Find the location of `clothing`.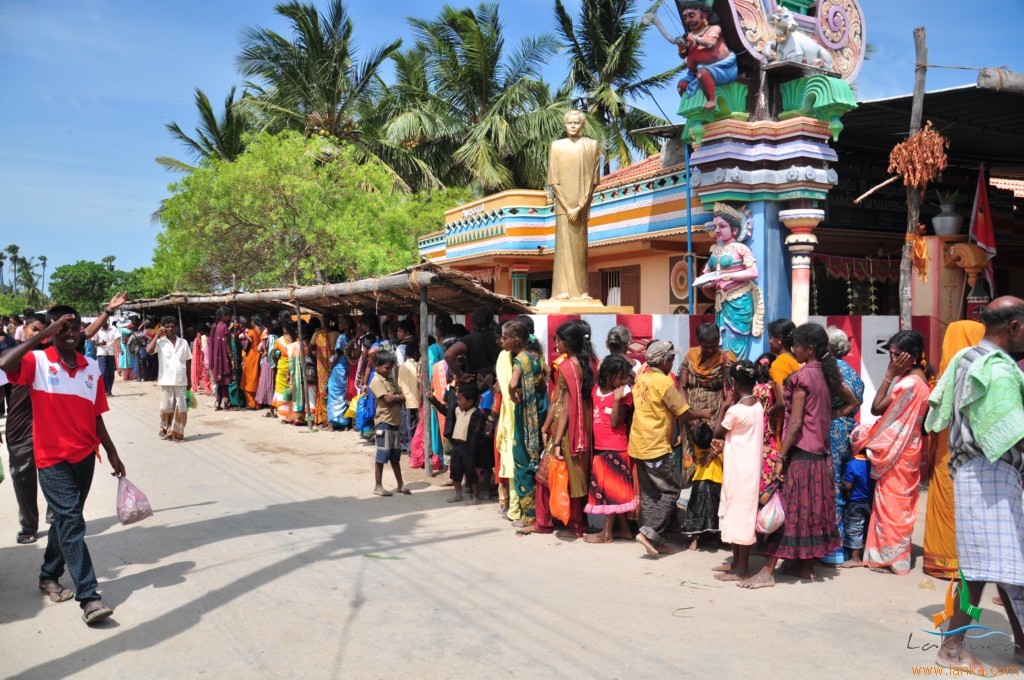
Location: [x1=114, y1=324, x2=134, y2=378].
